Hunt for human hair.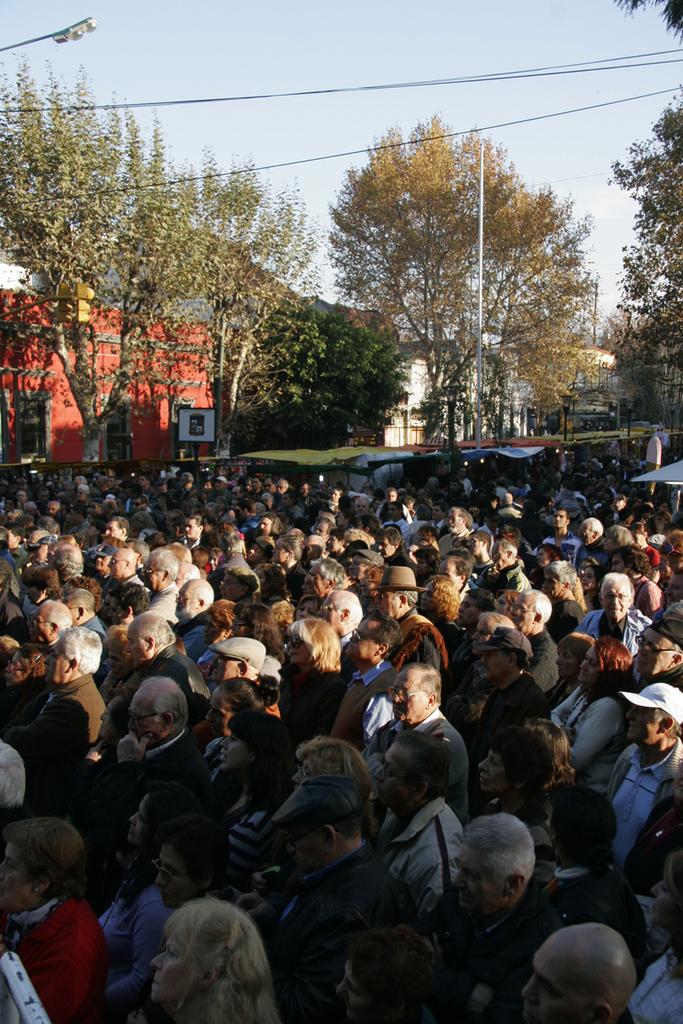
Hunted down at Rect(519, 590, 552, 625).
